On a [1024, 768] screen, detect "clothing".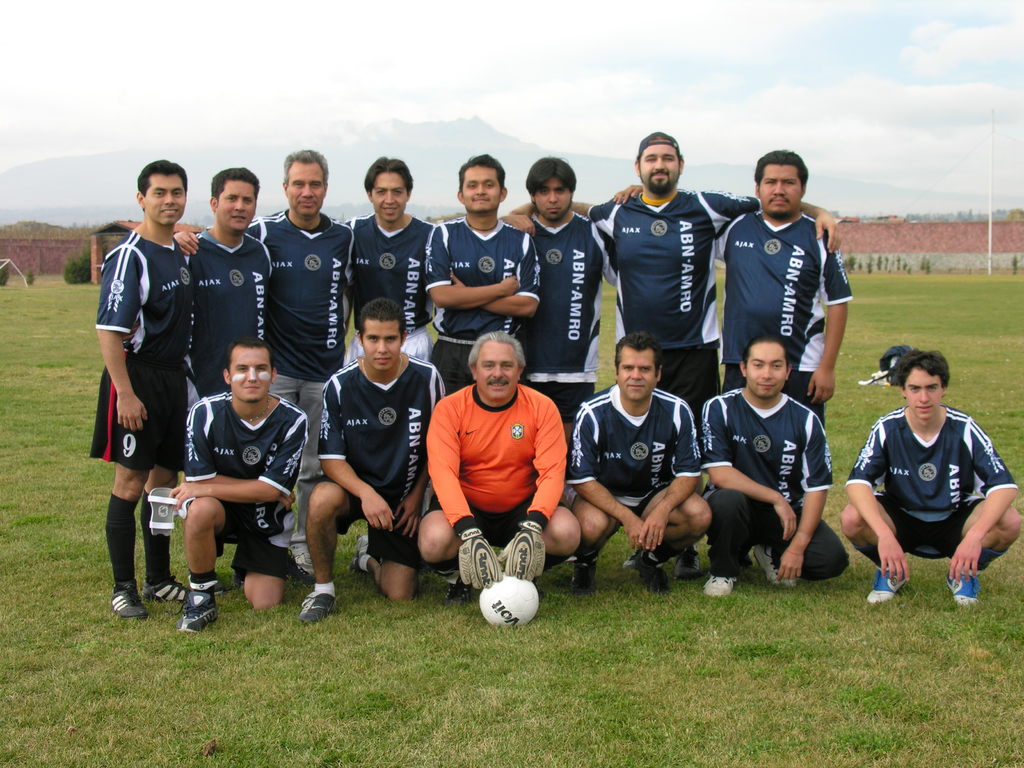
<bbox>248, 209, 356, 540</bbox>.
